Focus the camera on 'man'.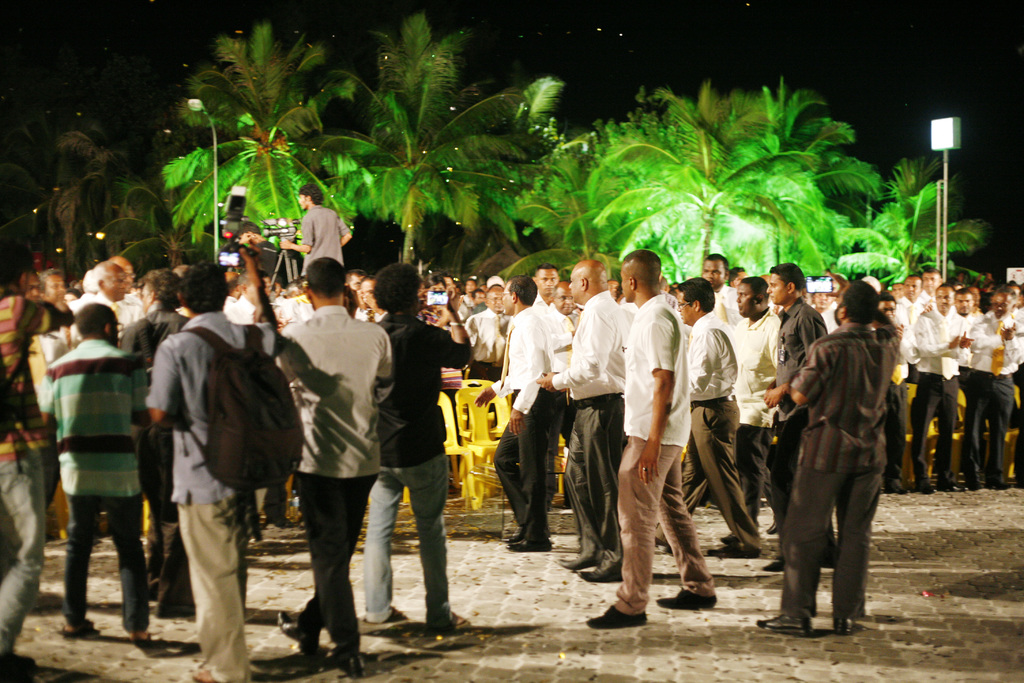
Focus region: rect(282, 259, 395, 673).
